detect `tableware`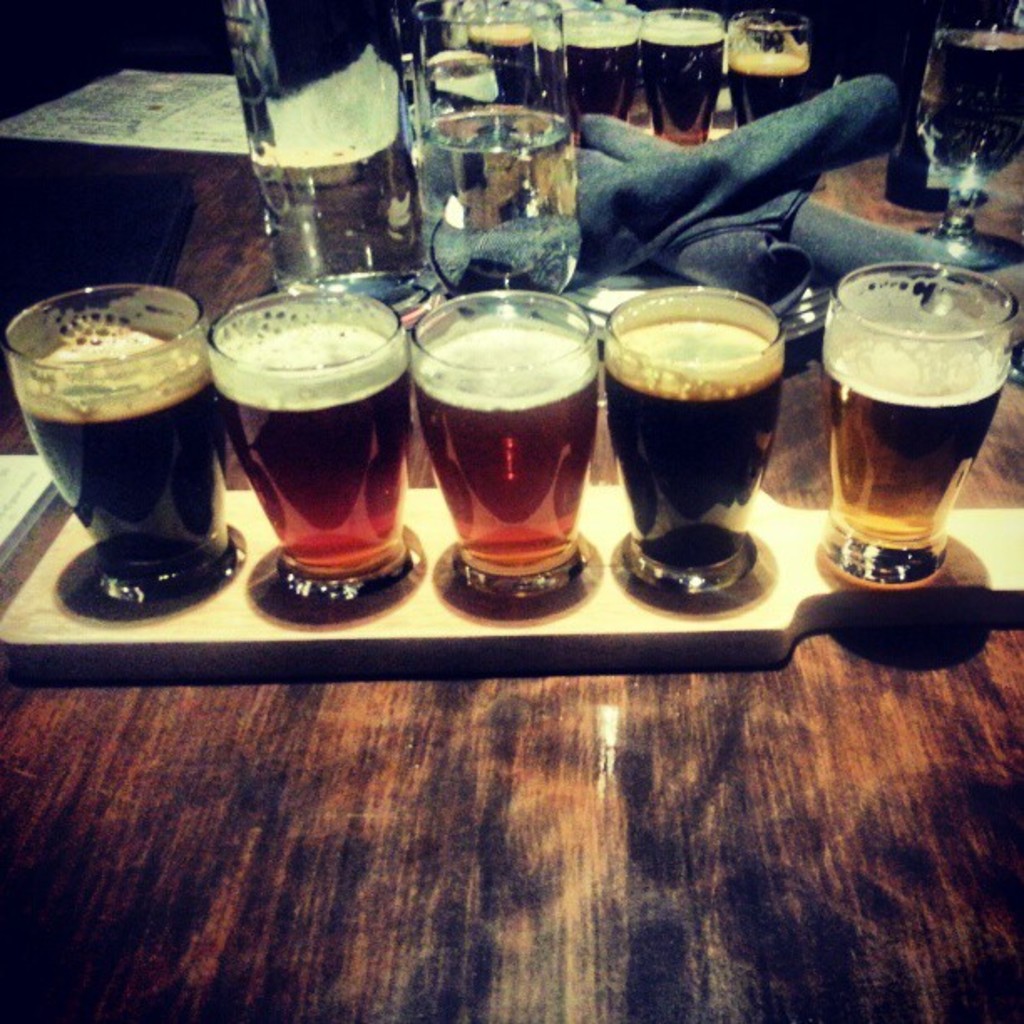
bbox=(221, 0, 452, 321)
